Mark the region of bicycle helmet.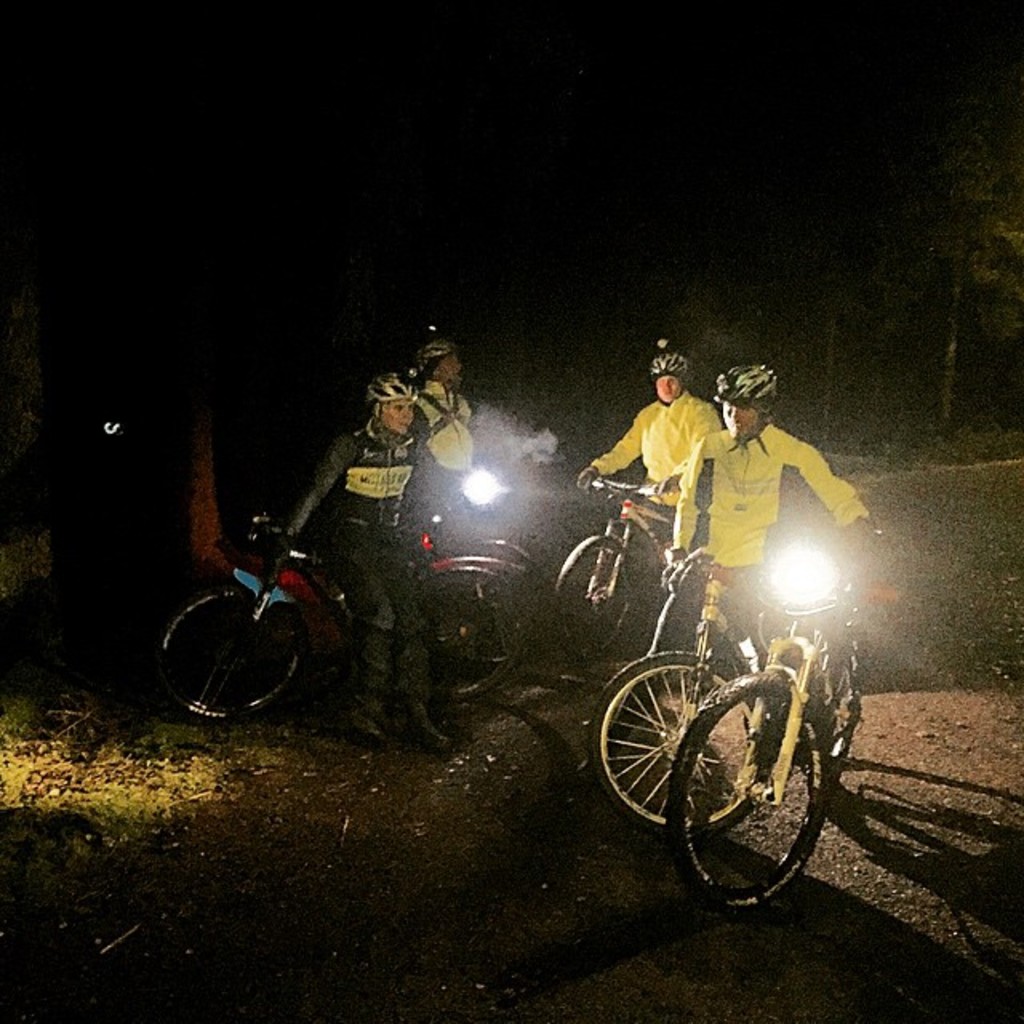
Region: bbox=(707, 357, 776, 411).
